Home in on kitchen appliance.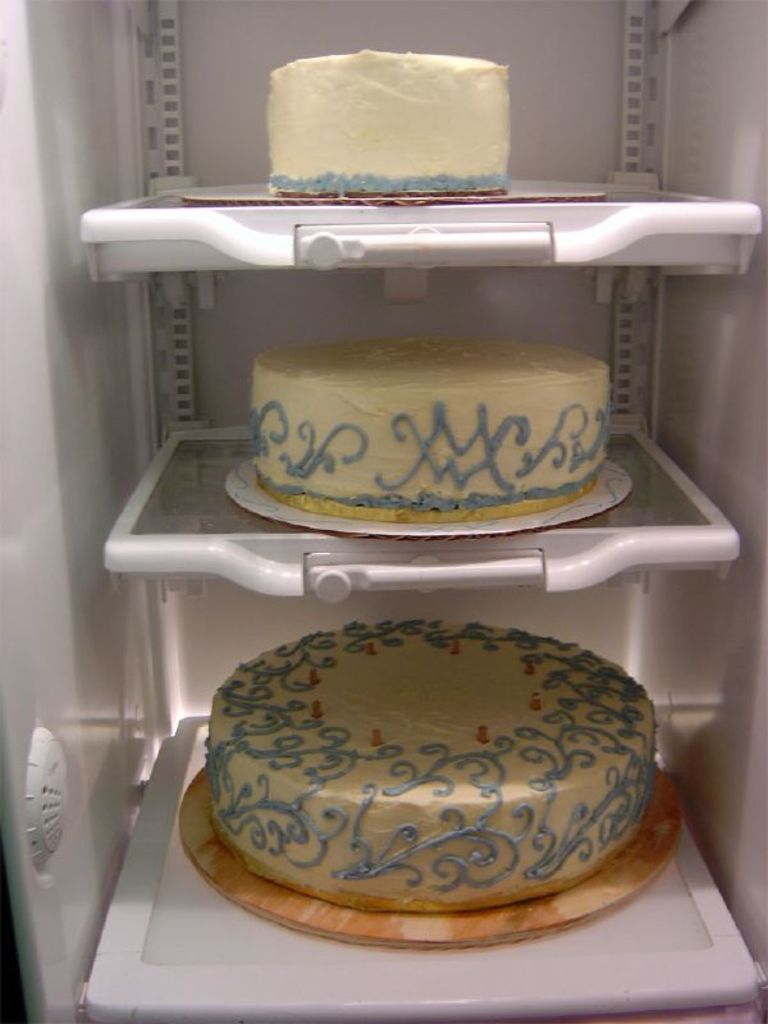
Homed in at box=[0, 0, 767, 1023].
